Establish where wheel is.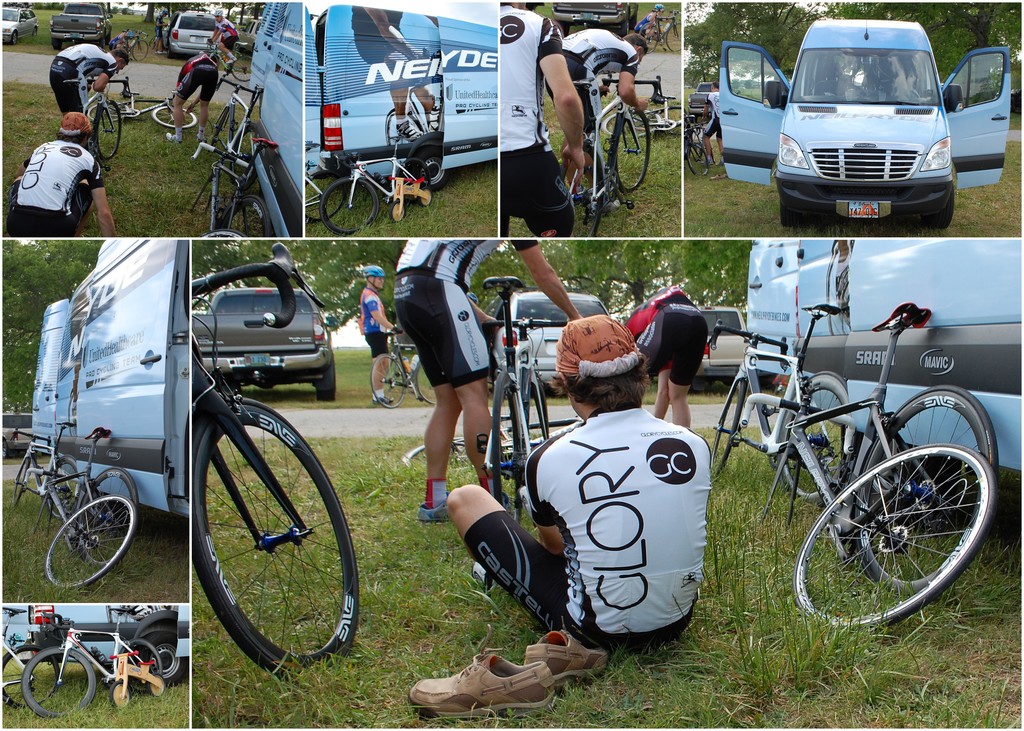
Established at <region>140, 631, 187, 687</region>.
